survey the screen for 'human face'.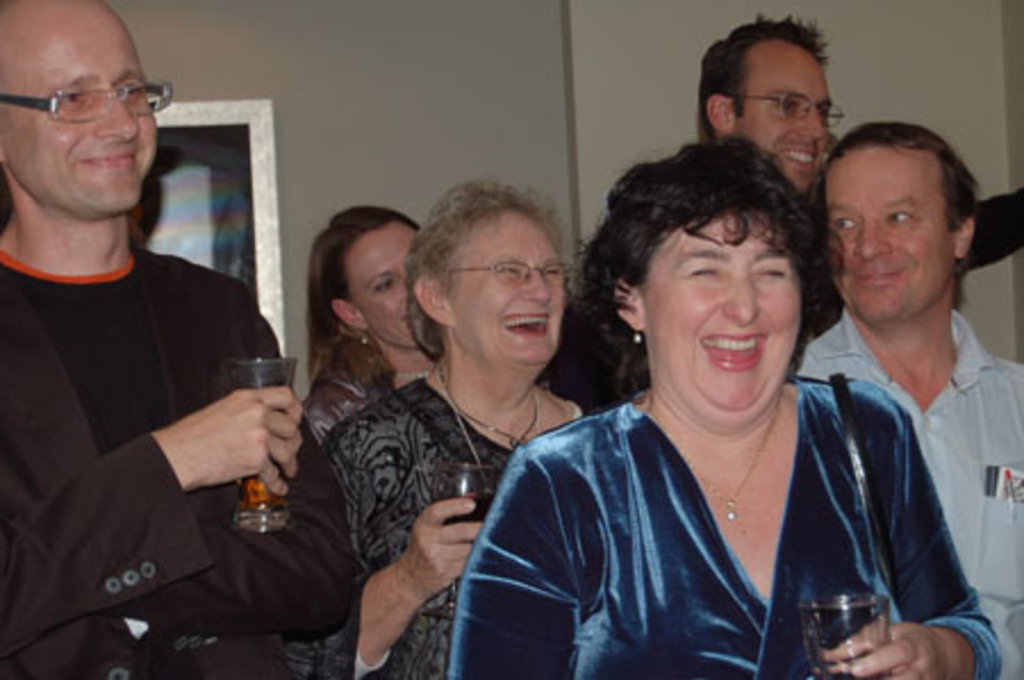
Survey found: l=642, t=214, r=803, b=418.
